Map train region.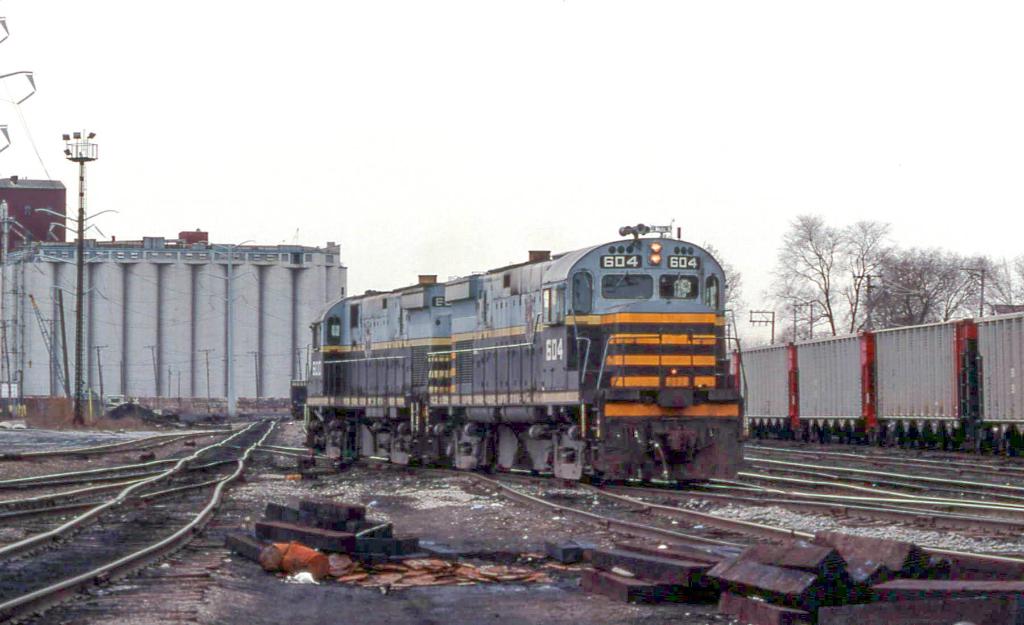
Mapped to 284 229 764 492.
